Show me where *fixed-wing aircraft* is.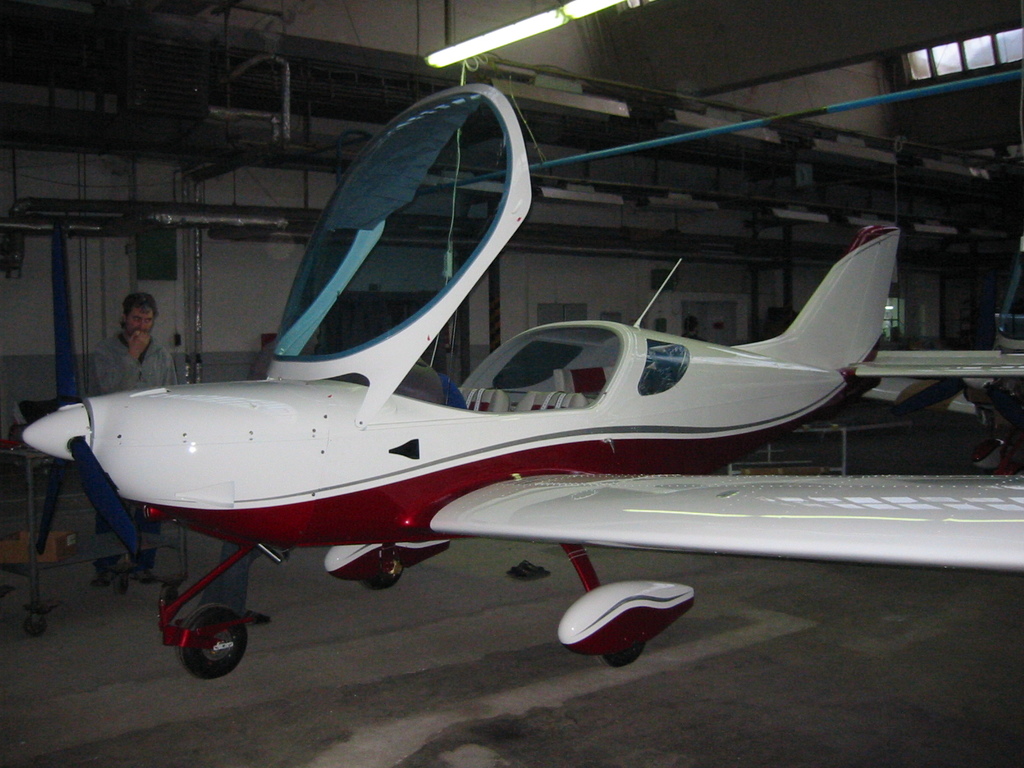
*fixed-wing aircraft* is at 22/82/1023/681.
